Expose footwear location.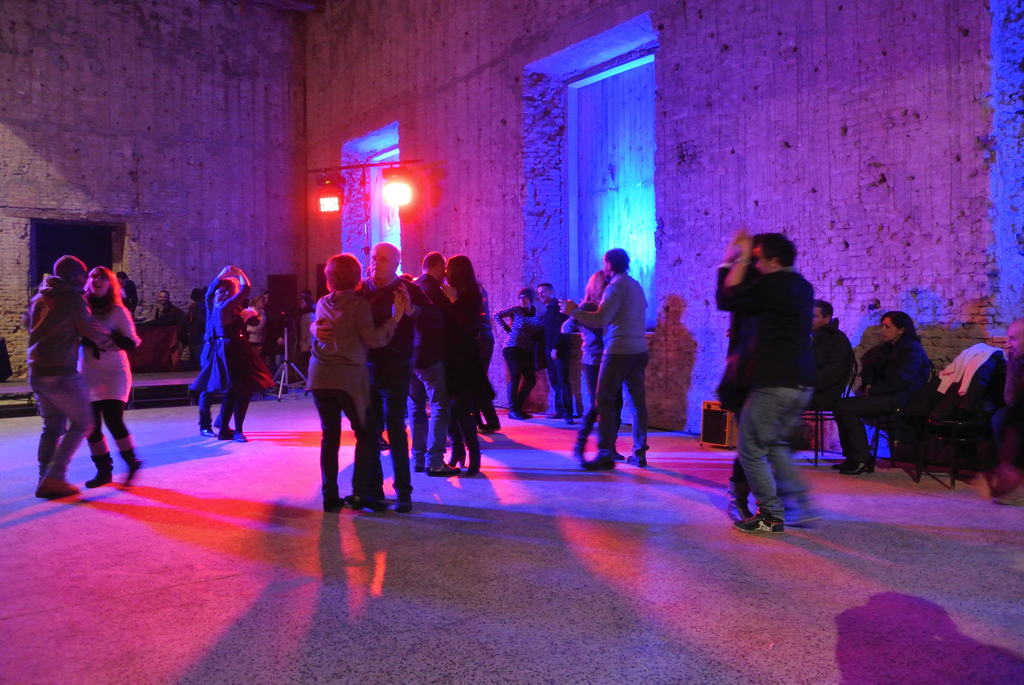
Exposed at box=[82, 469, 116, 486].
